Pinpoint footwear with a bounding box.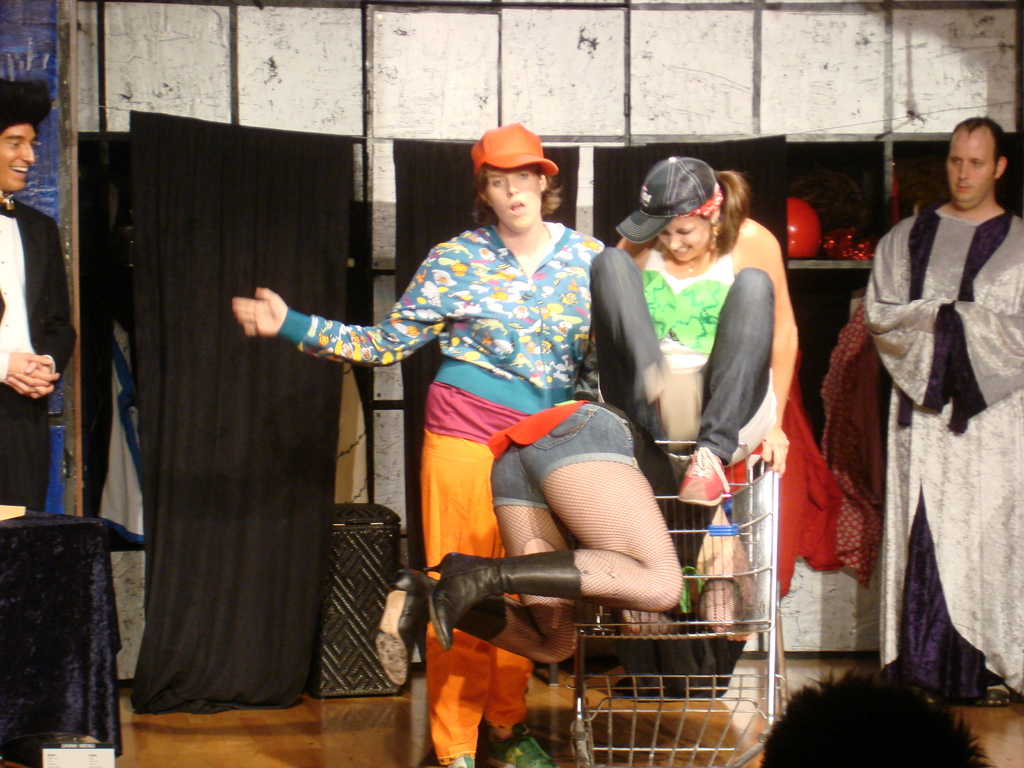
<bbox>426, 547, 580, 648</bbox>.
